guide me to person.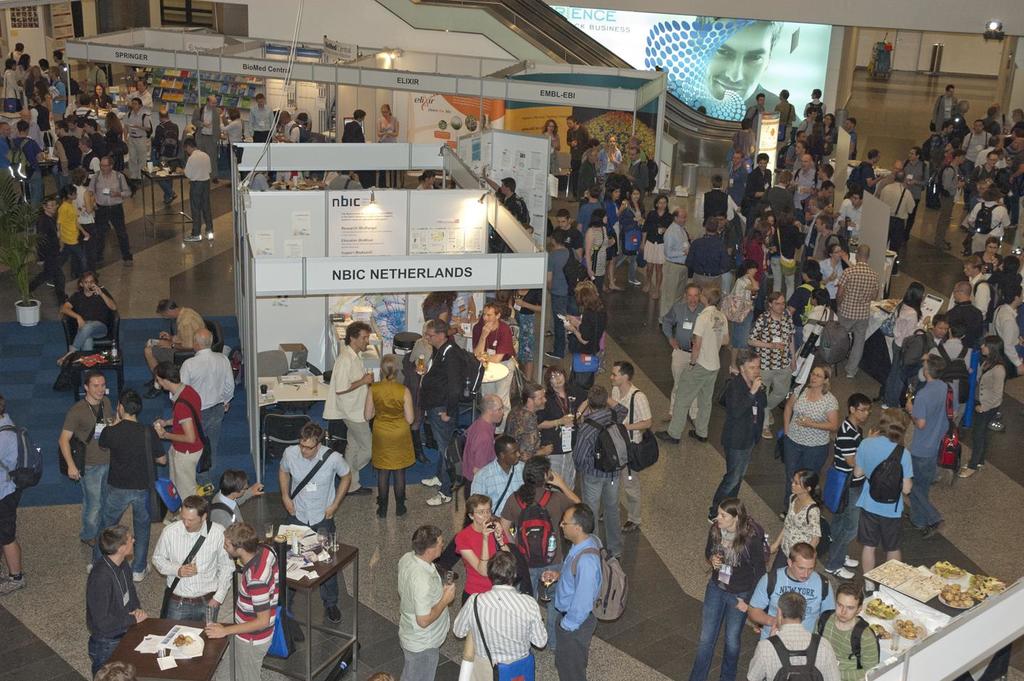
Guidance: detection(840, 188, 865, 238).
